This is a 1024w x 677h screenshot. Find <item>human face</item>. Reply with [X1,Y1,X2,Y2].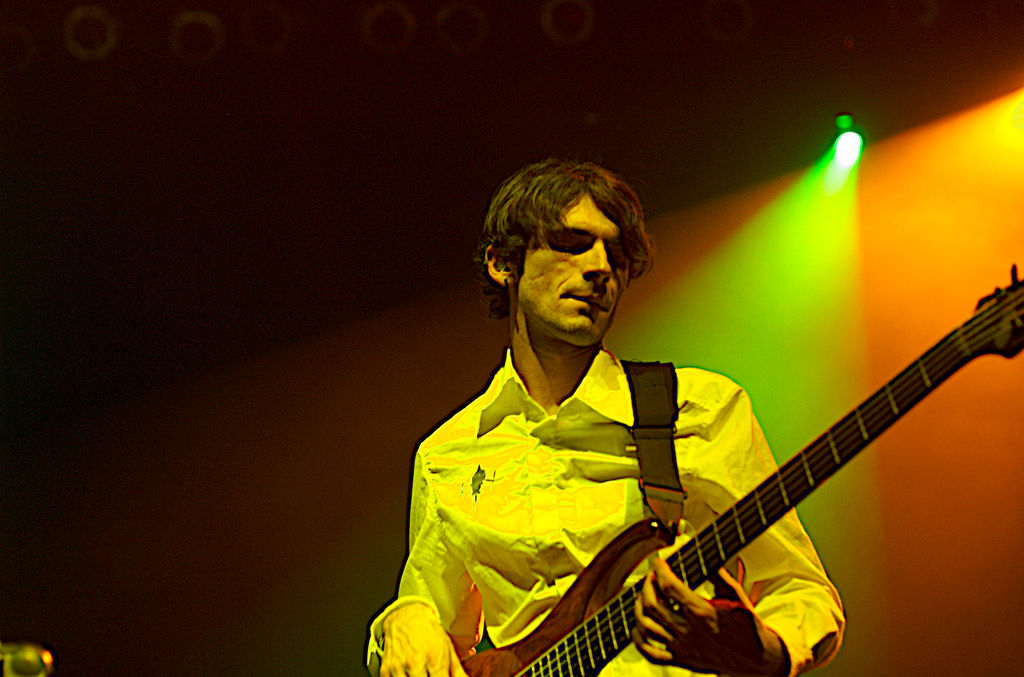
[513,187,631,340].
